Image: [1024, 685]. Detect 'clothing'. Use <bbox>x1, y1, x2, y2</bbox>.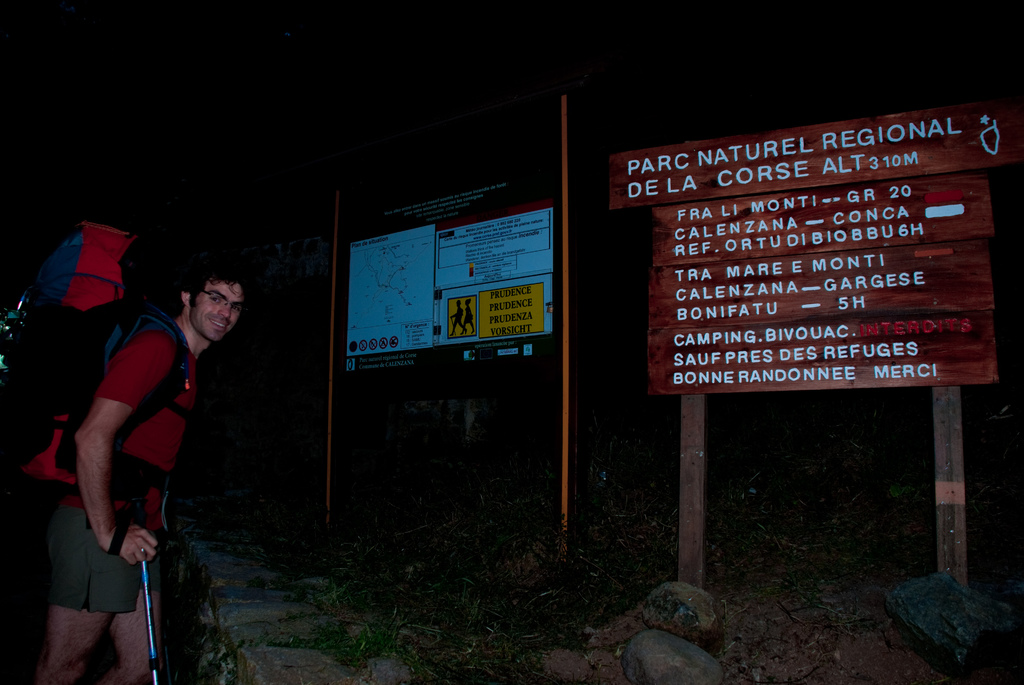
<bbox>61, 285, 220, 599</bbox>.
